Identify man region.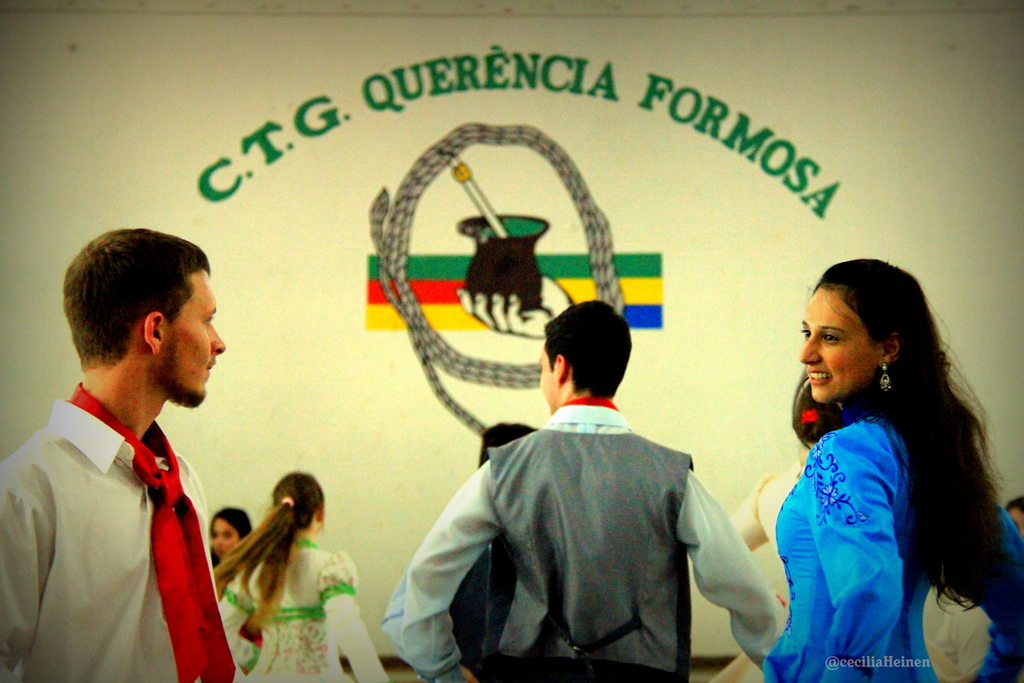
Region: 382:301:794:682.
